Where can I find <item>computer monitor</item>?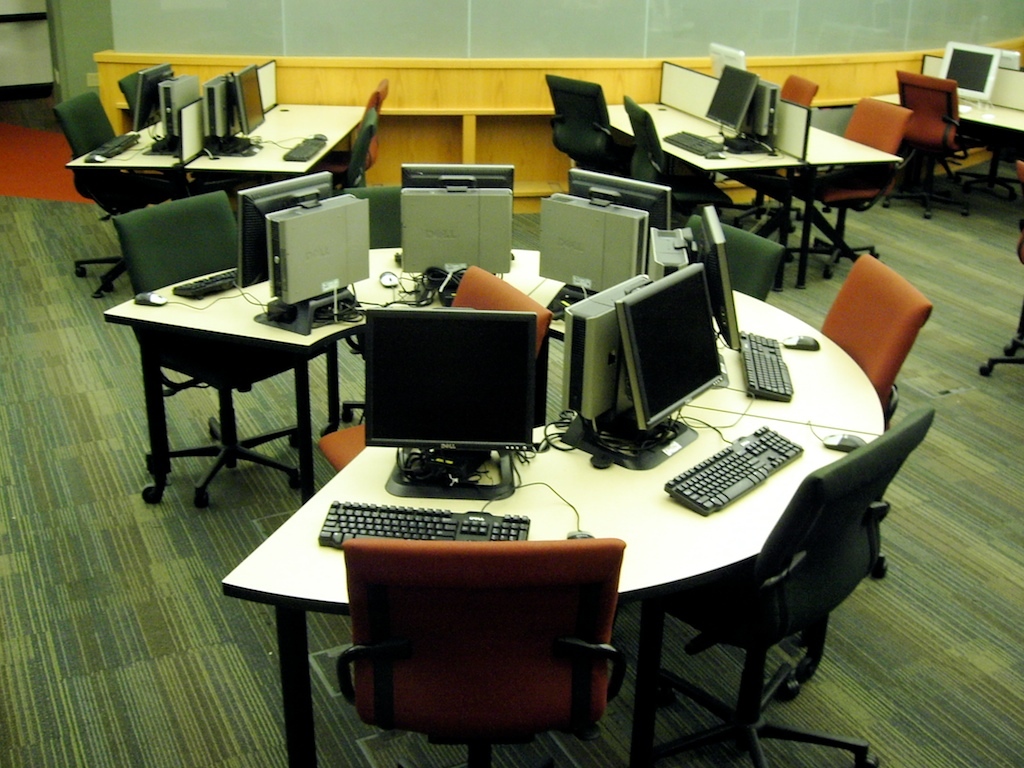
You can find it at <region>1001, 49, 1021, 71</region>.
